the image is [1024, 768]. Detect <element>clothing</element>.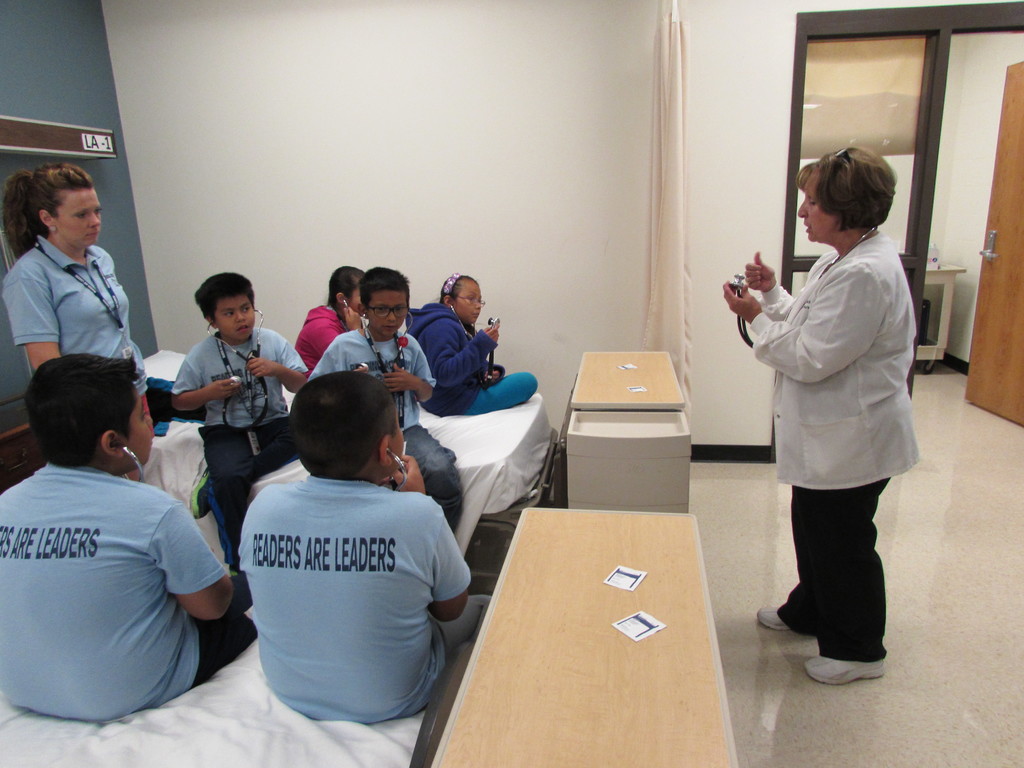
Detection: <box>308,322,465,532</box>.
